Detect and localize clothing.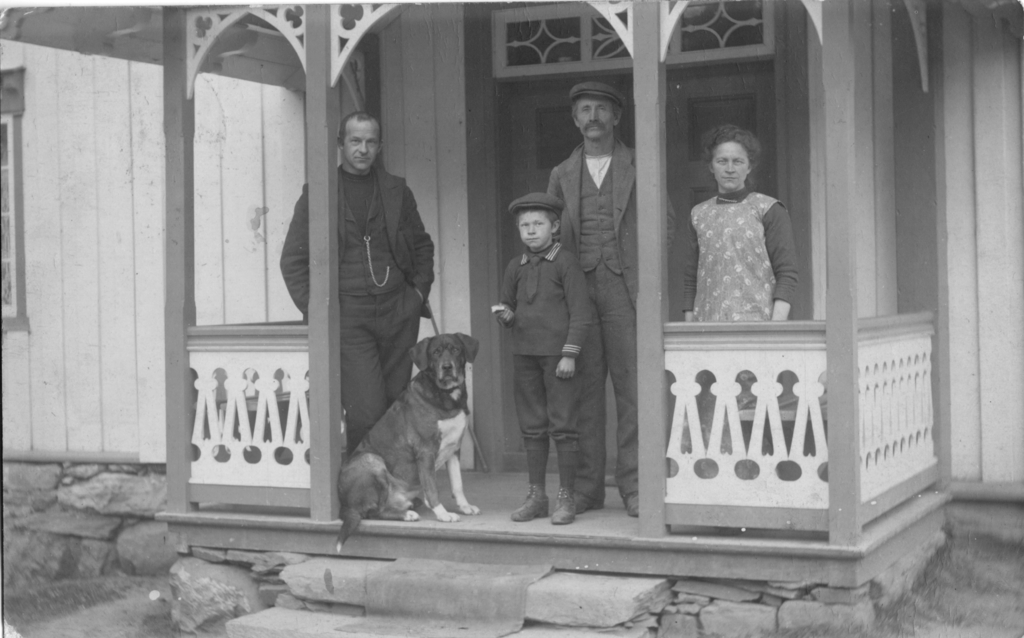
Localized at detection(278, 163, 433, 458).
